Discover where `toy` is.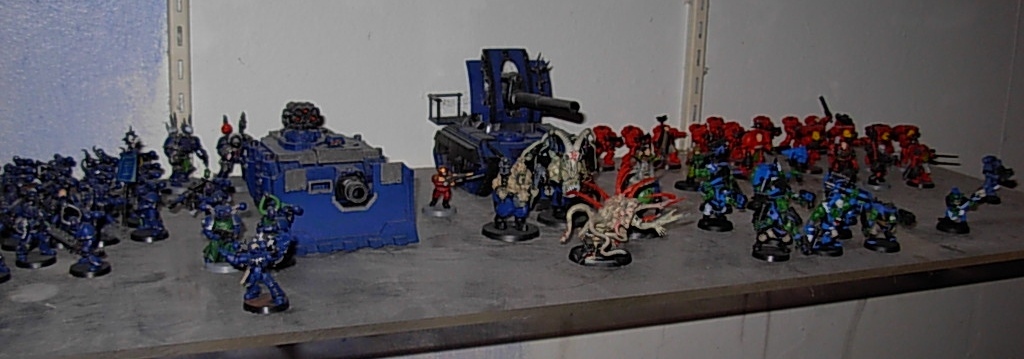
Discovered at (x1=839, y1=111, x2=861, y2=175).
